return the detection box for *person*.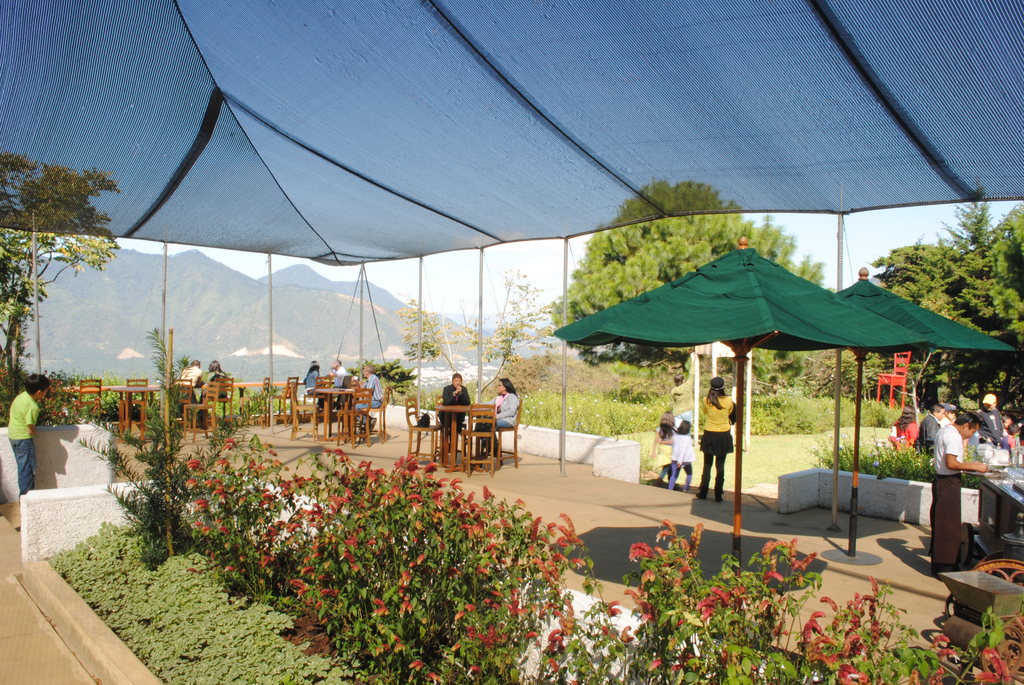
<region>191, 355, 228, 423</region>.
